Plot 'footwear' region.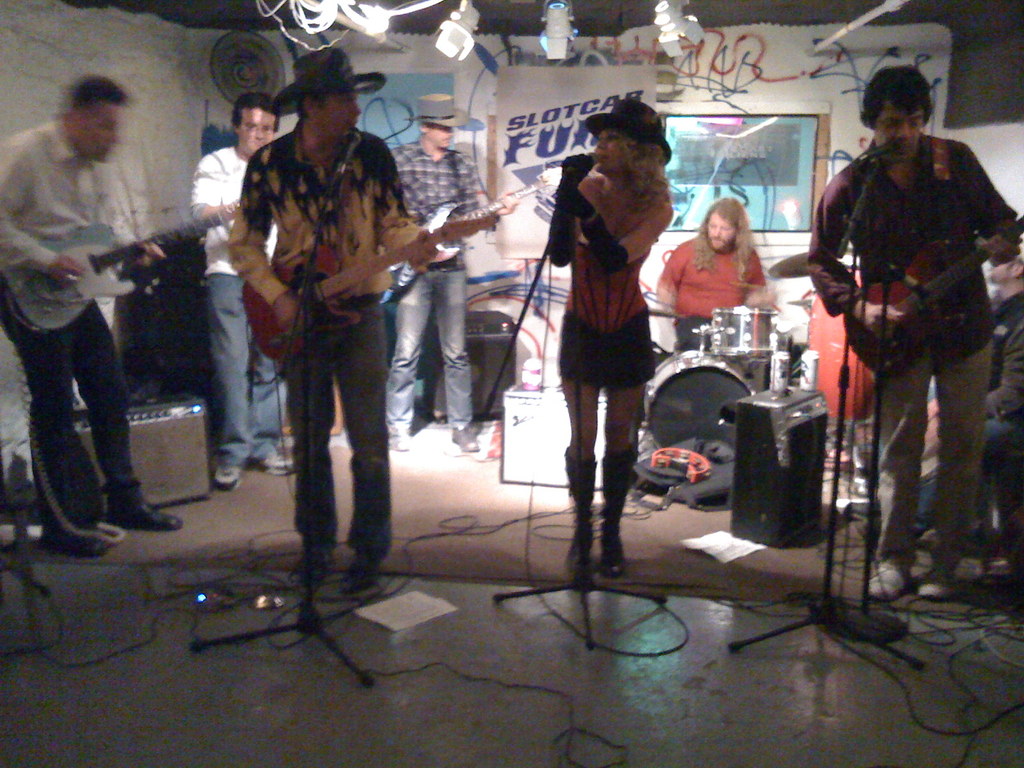
Plotted at (41,498,103,557).
